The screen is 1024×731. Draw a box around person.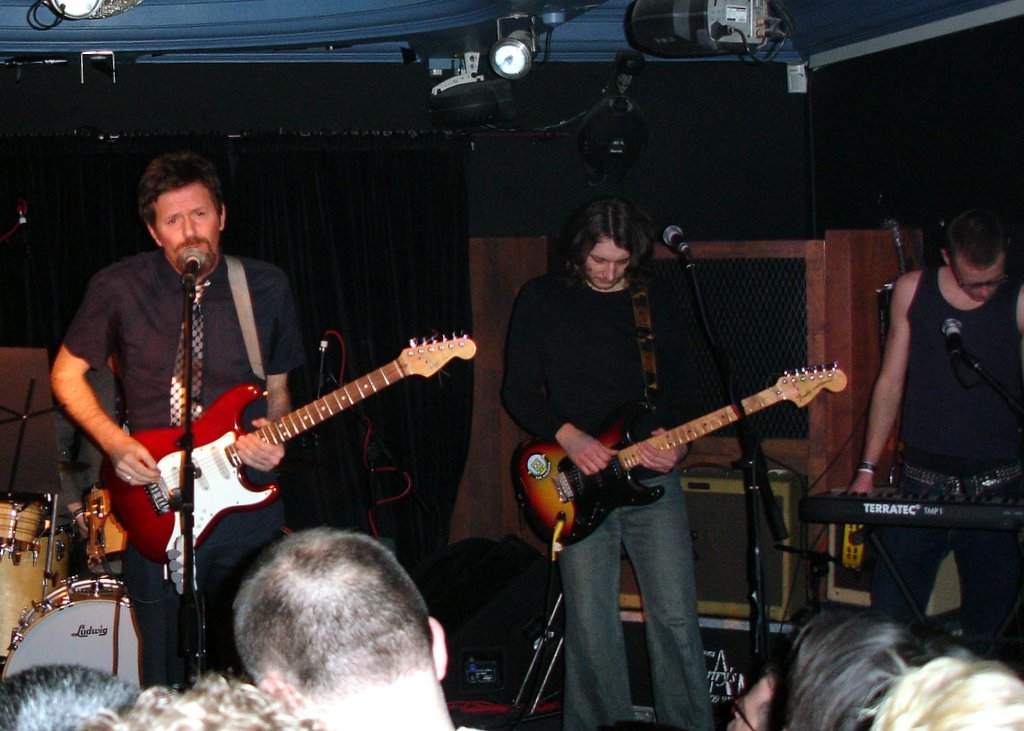
pyautogui.locateOnScreen(227, 527, 449, 730).
